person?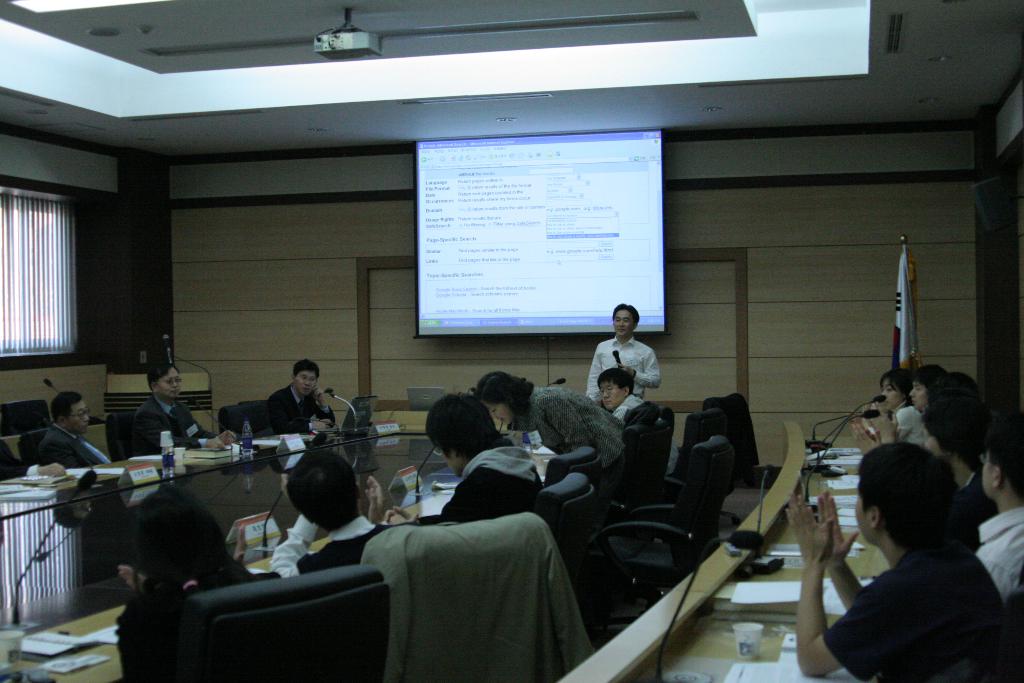
<region>254, 362, 328, 461</region>
